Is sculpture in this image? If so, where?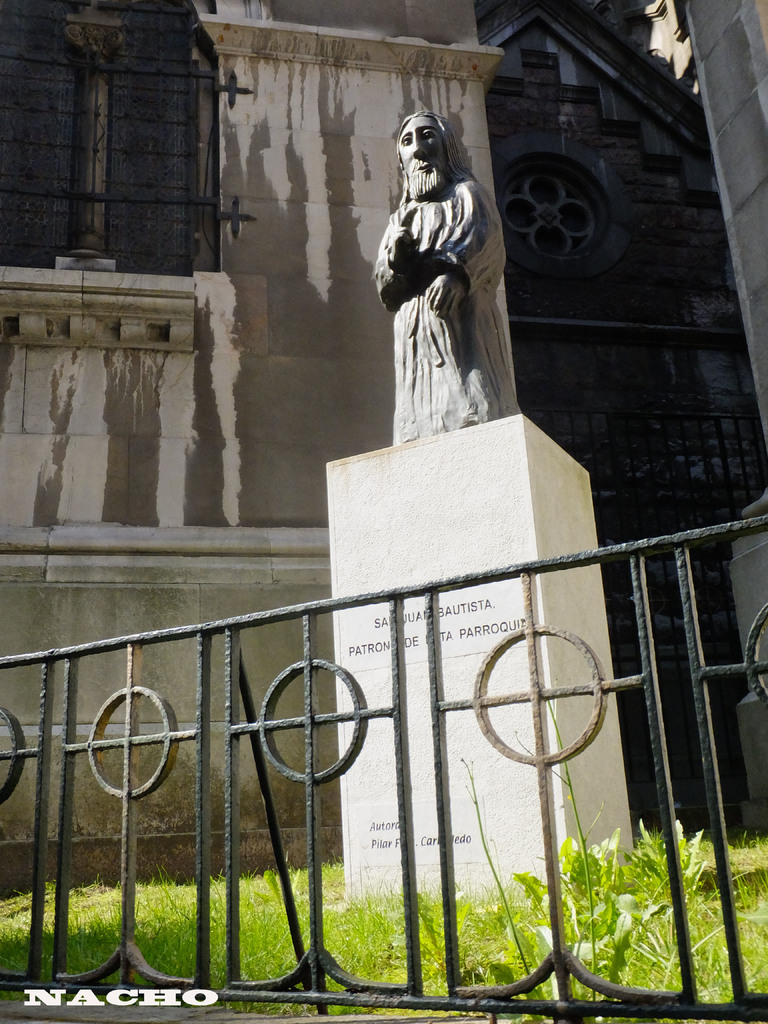
Yes, at left=357, top=94, right=505, bottom=432.
